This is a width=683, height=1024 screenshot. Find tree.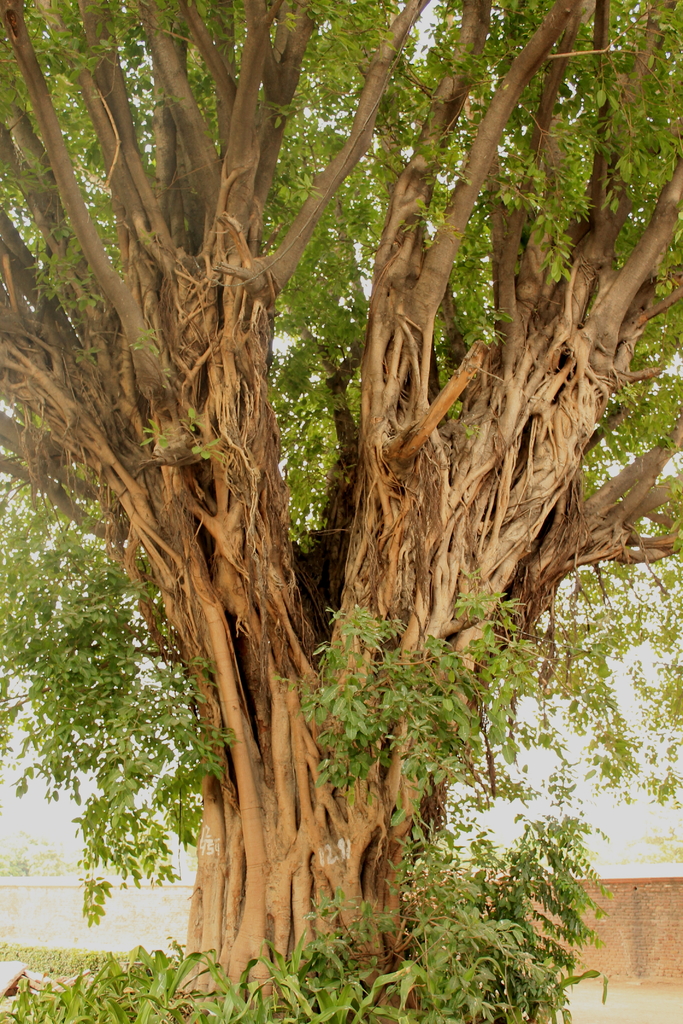
Bounding box: pyautogui.locateOnScreen(14, 33, 648, 940).
